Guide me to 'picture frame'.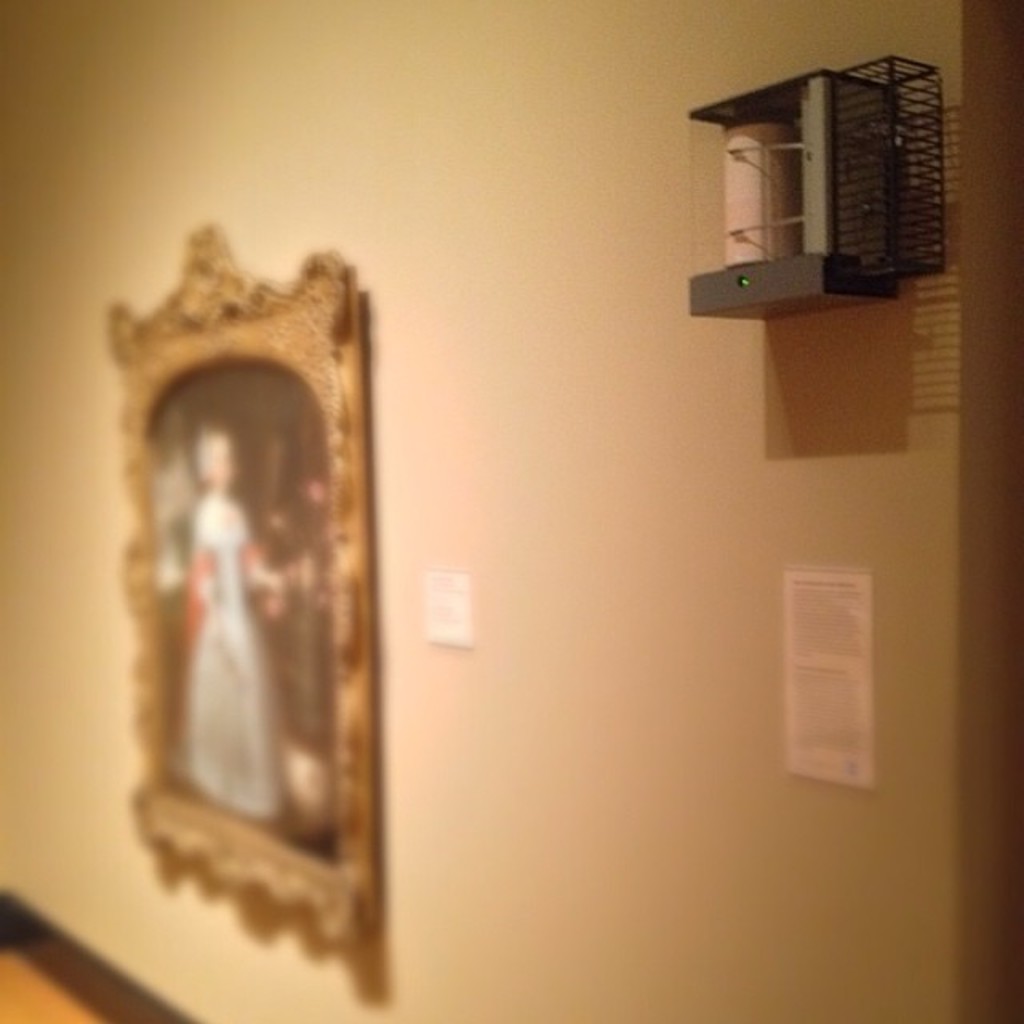
Guidance: (106,218,376,949).
